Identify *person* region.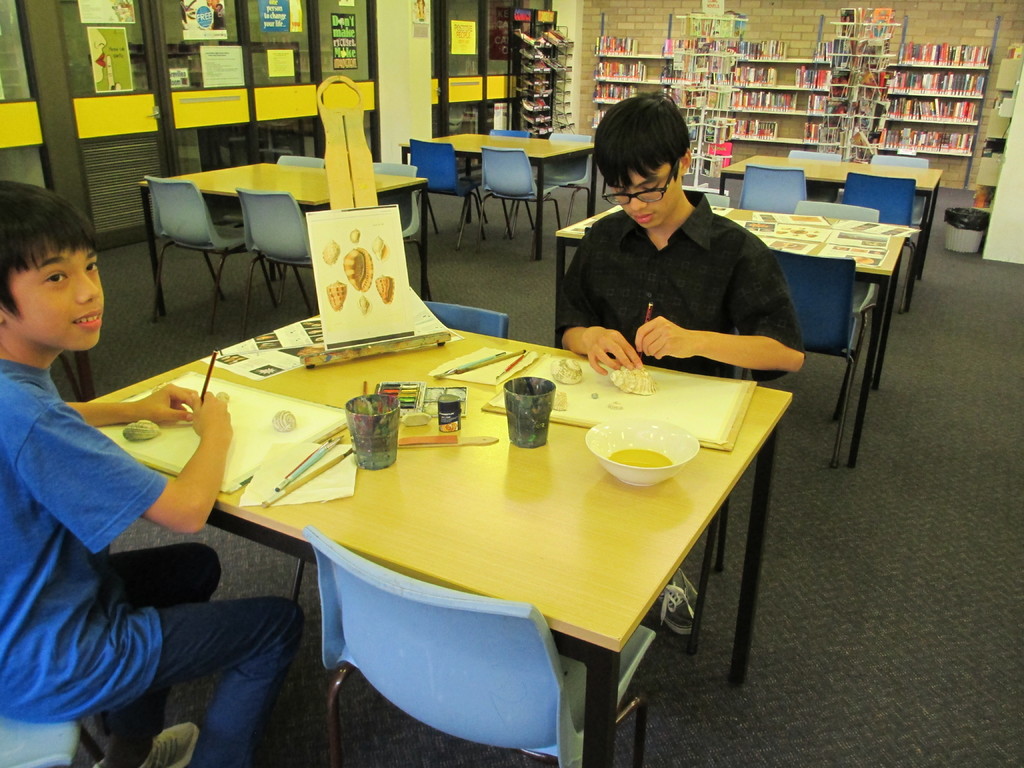
Region: (left=0, top=173, right=301, bottom=767).
